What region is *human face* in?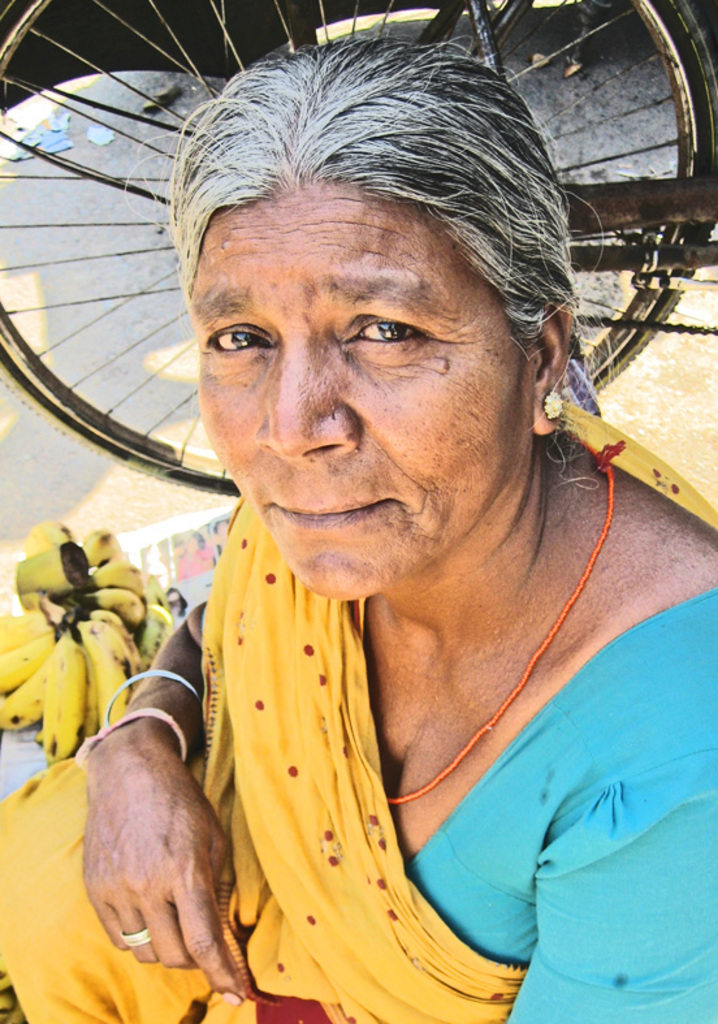
x1=186, y1=139, x2=562, y2=579.
